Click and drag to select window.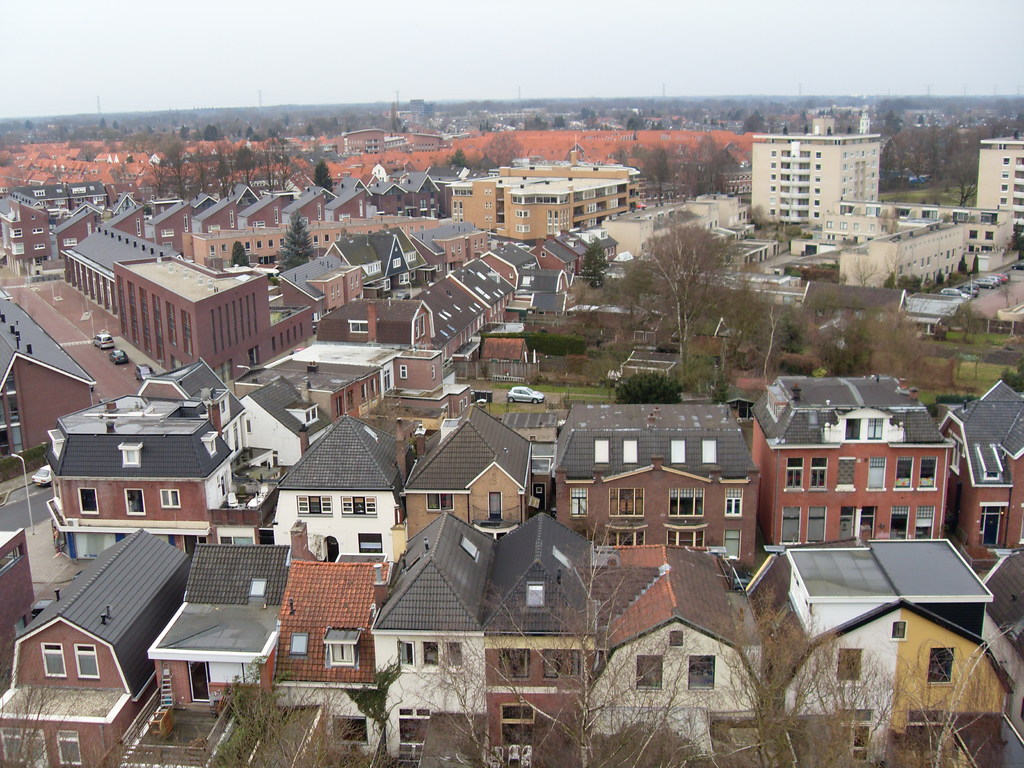
Selection: left=123, top=491, right=144, bottom=511.
